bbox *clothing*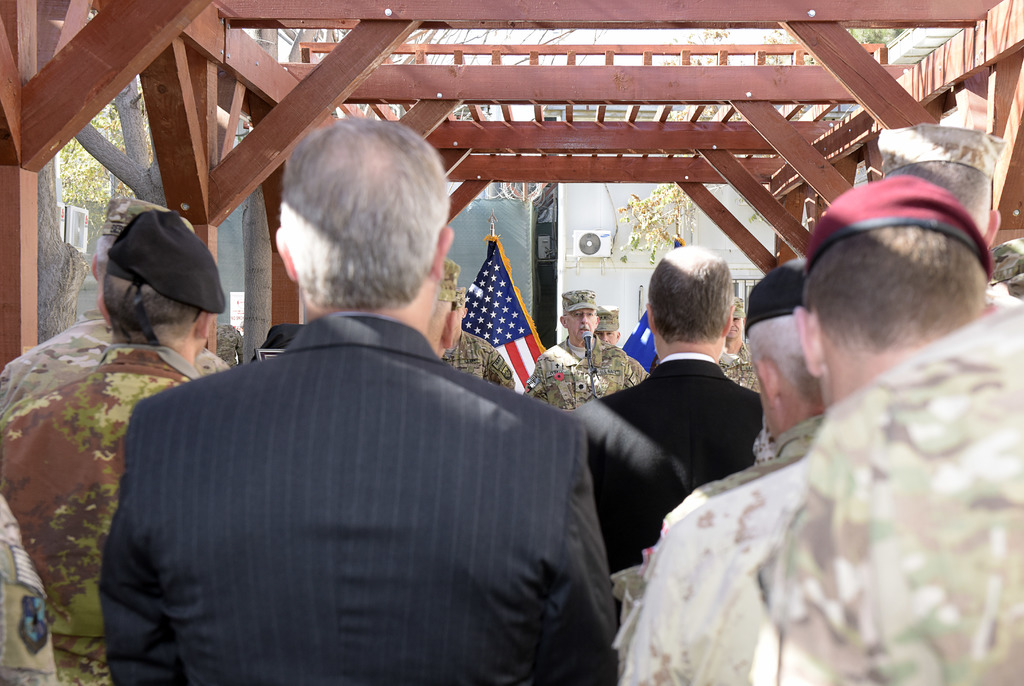
rect(754, 300, 1023, 685)
